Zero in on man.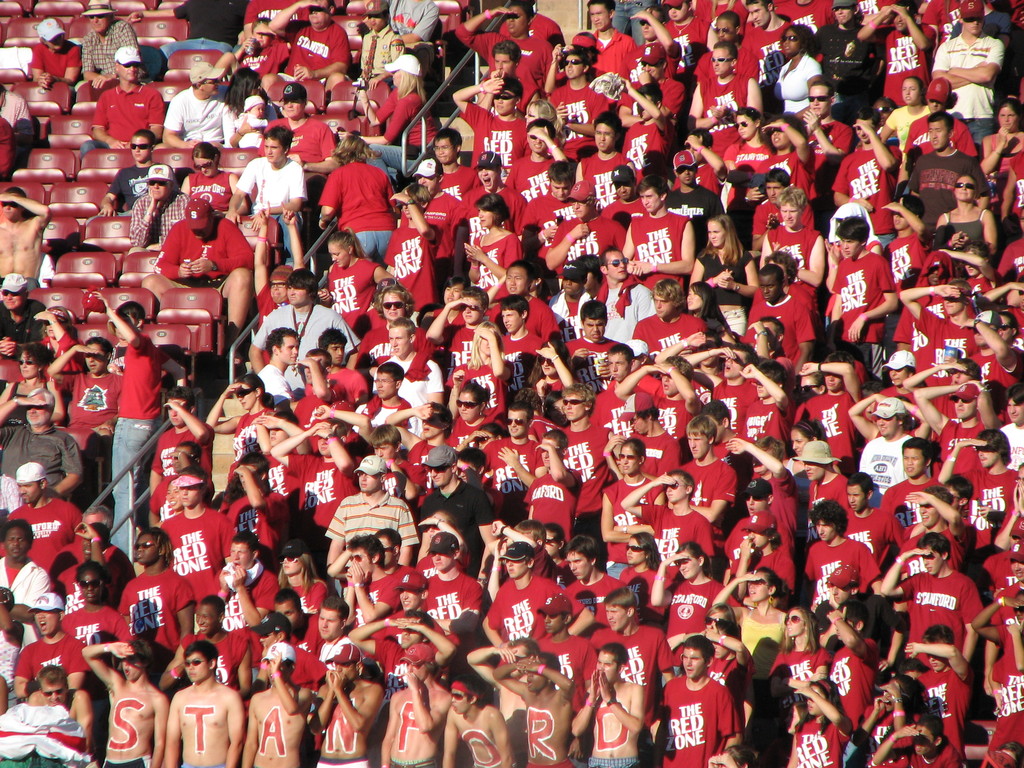
Zeroed in: {"left": 354, "top": 364, "right": 420, "bottom": 452}.
